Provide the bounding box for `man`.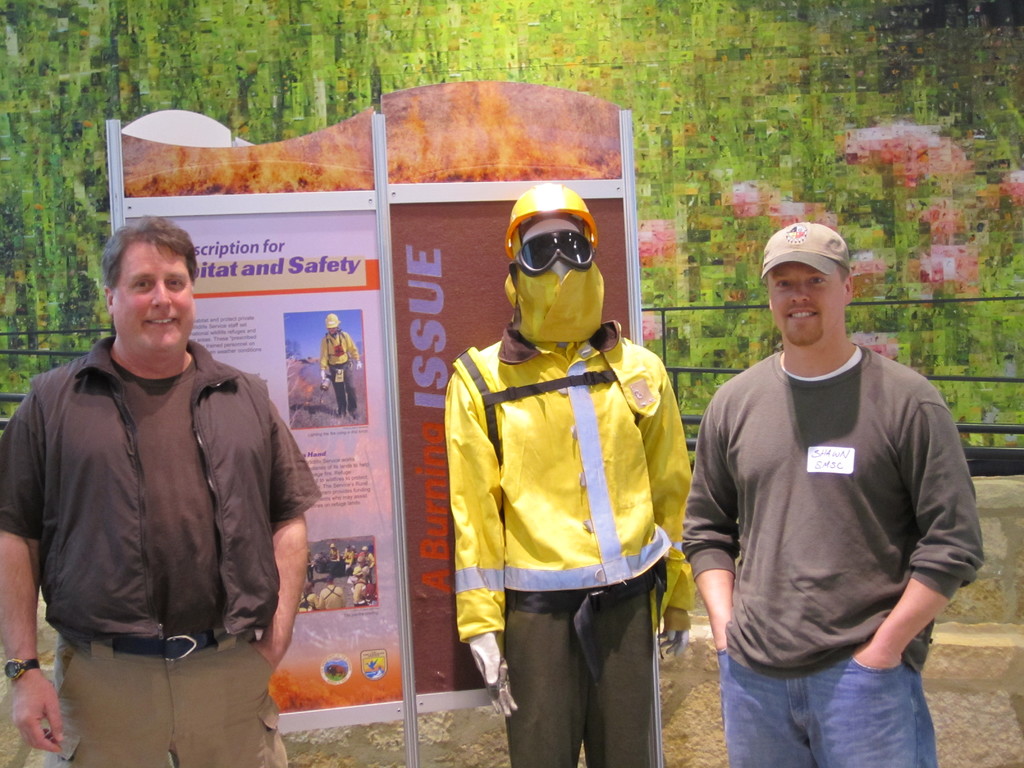
Rect(317, 311, 361, 422).
